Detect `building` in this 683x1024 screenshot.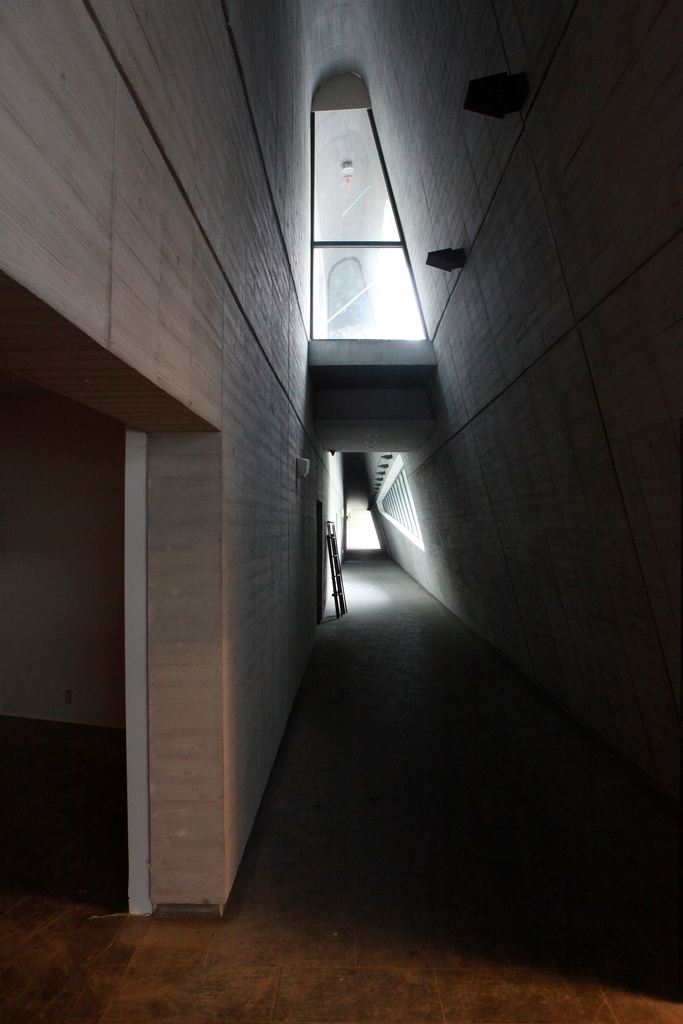
Detection: crop(0, 0, 682, 1023).
